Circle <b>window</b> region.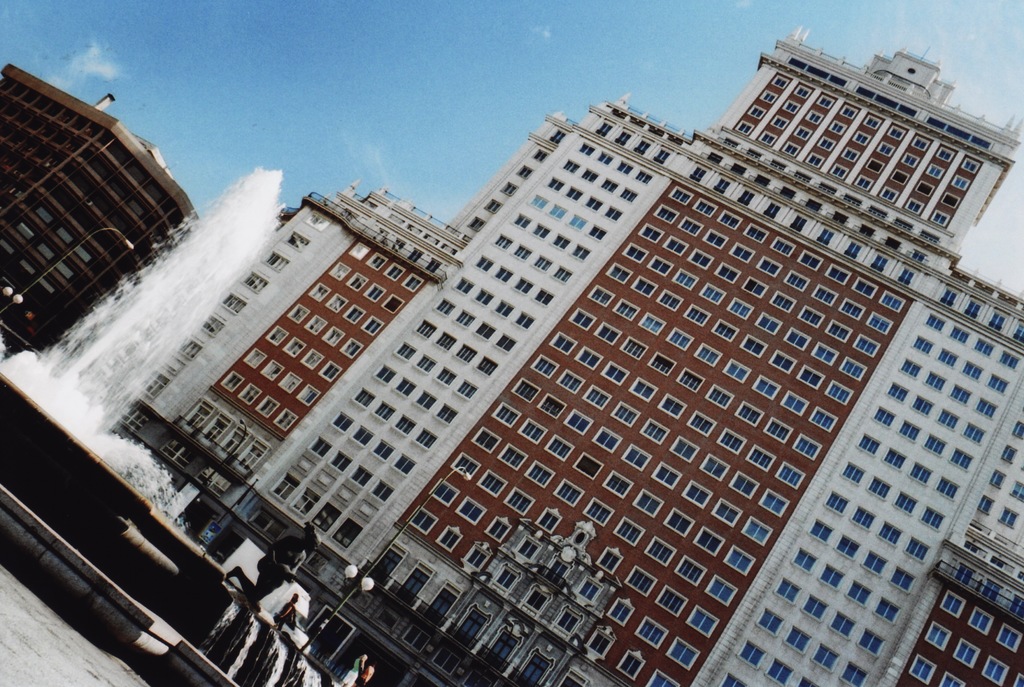
Region: <bbox>365, 314, 380, 332</bbox>.
